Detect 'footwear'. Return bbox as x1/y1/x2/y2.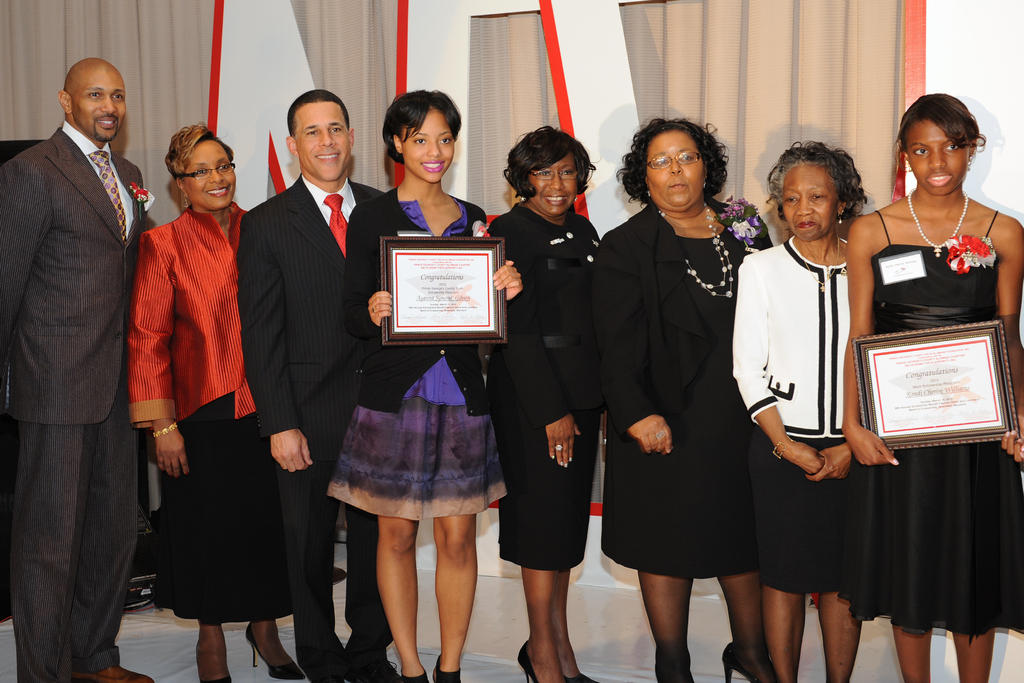
718/642/773/682.
